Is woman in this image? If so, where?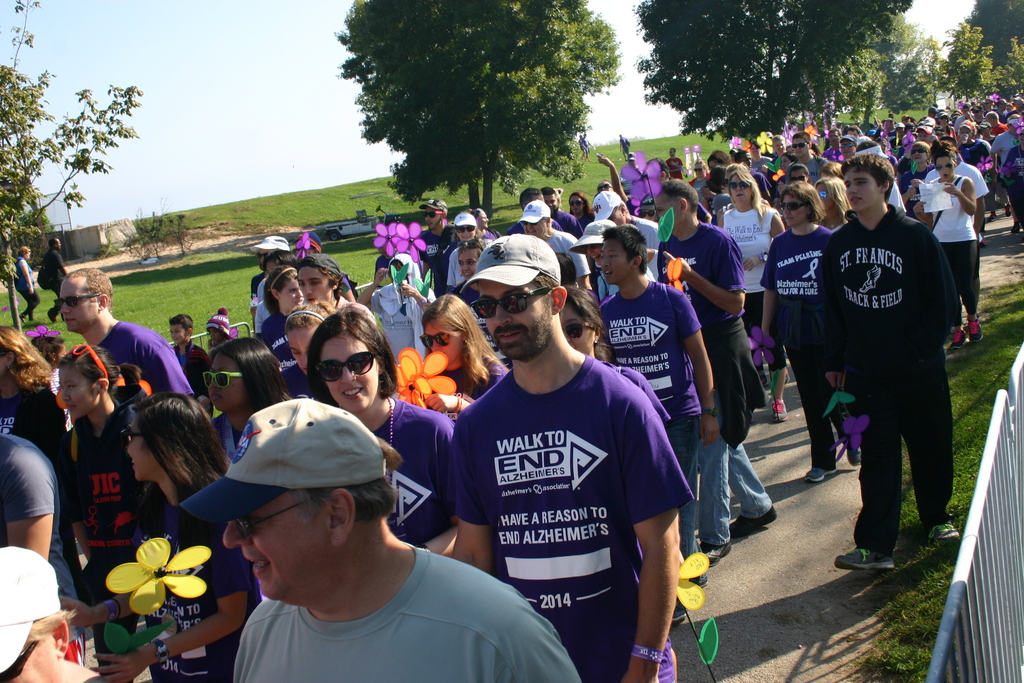
Yes, at box=[819, 158, 841, 175].
